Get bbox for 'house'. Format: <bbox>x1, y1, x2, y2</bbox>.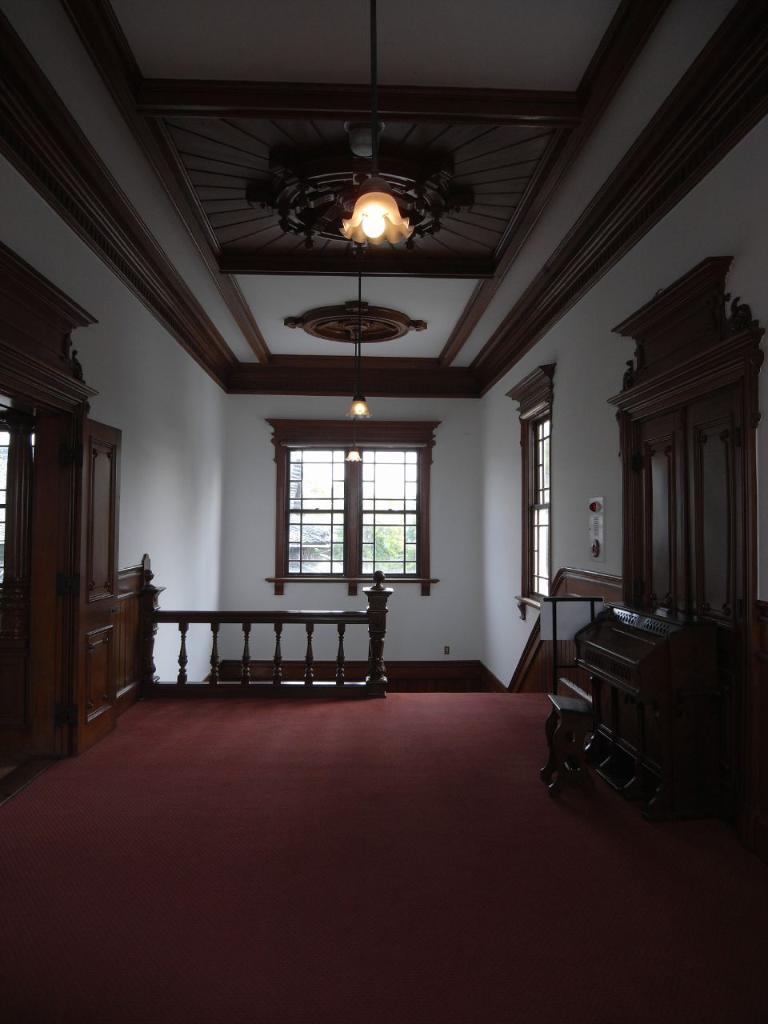
<bbox>0, 0, 767, 1023</bbox>.
